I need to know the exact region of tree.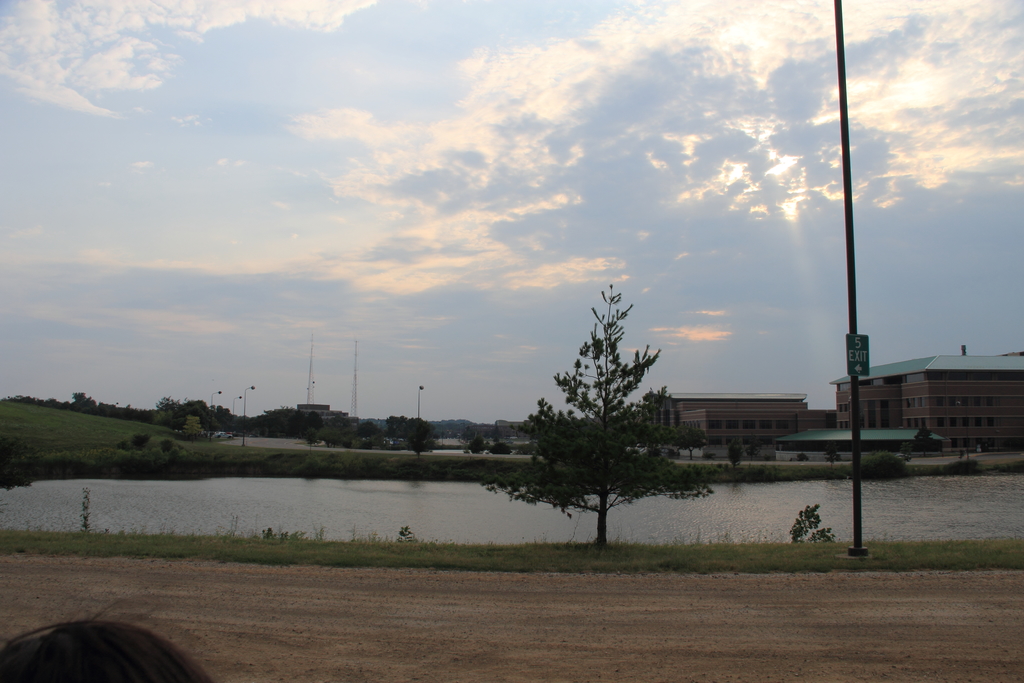
Region: (72,389,98,416).
